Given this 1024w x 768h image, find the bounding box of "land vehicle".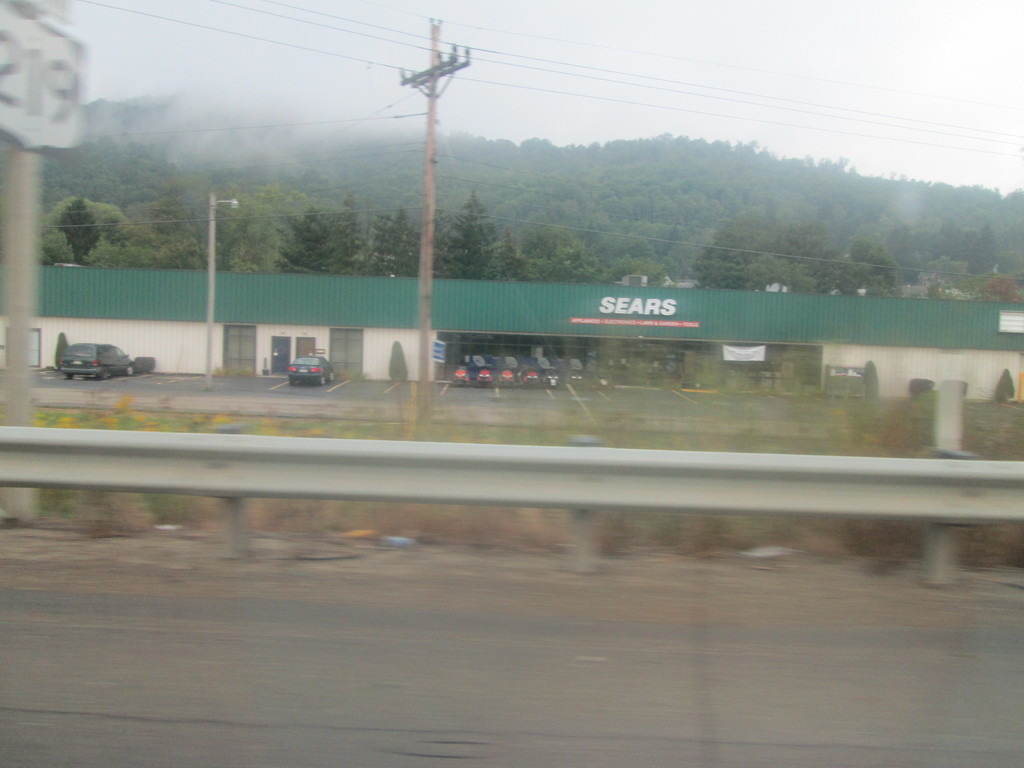
select_region(285, 349, 341, 388).
